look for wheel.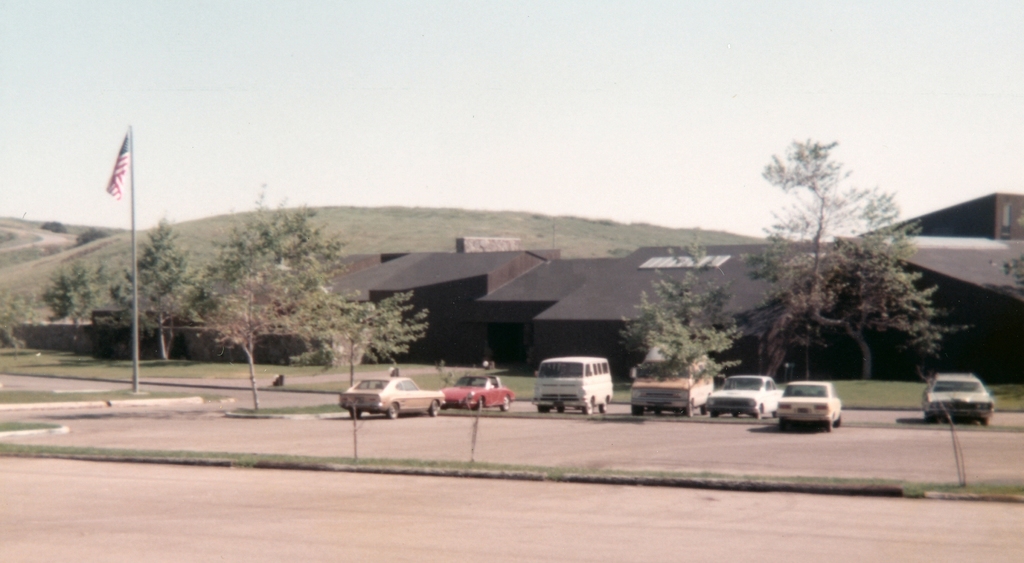
Found: bbox=[771, 412, 776, 417].
